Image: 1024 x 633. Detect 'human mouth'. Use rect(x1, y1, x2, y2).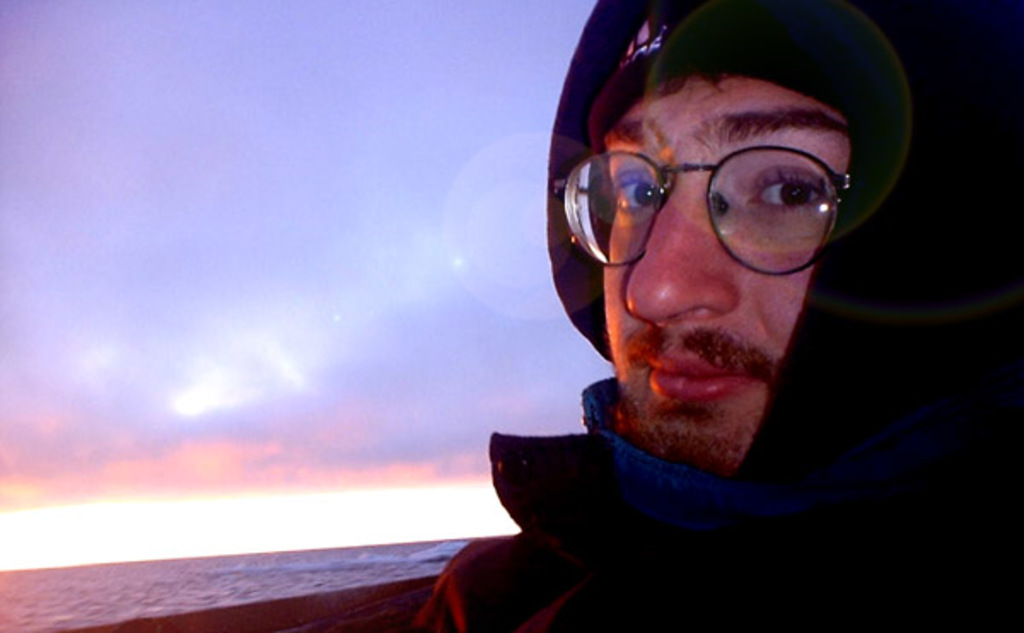
rect(643, 326, 763, 421).
